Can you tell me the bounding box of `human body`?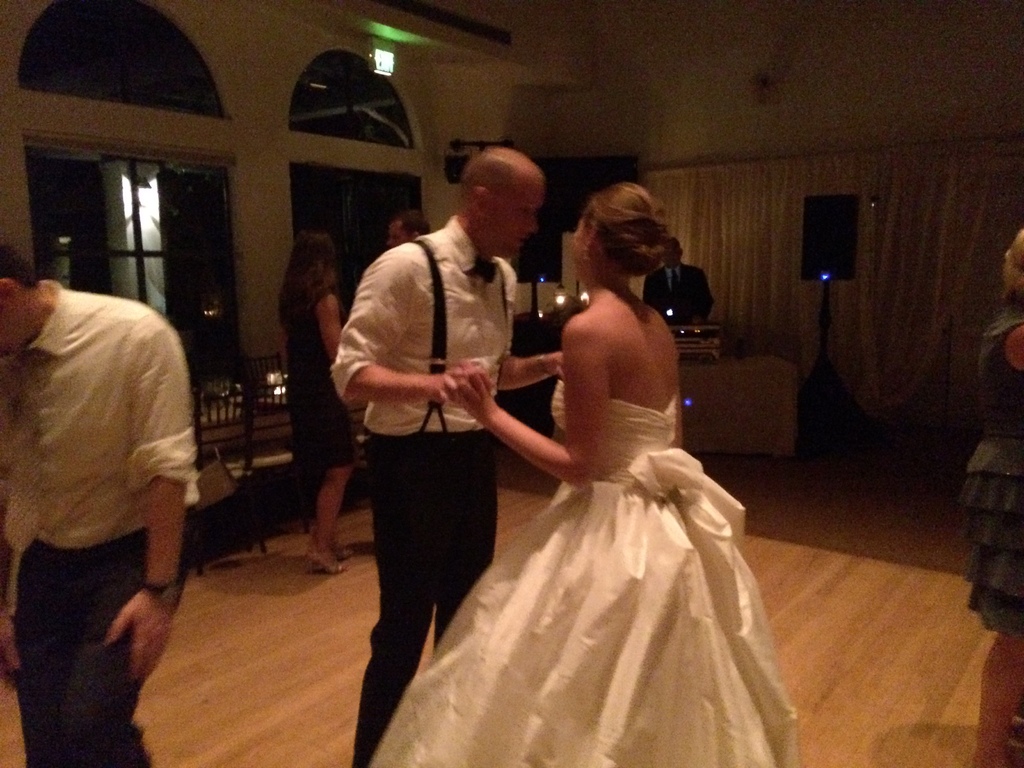
bbox=[959, 230, 1023, 767].
